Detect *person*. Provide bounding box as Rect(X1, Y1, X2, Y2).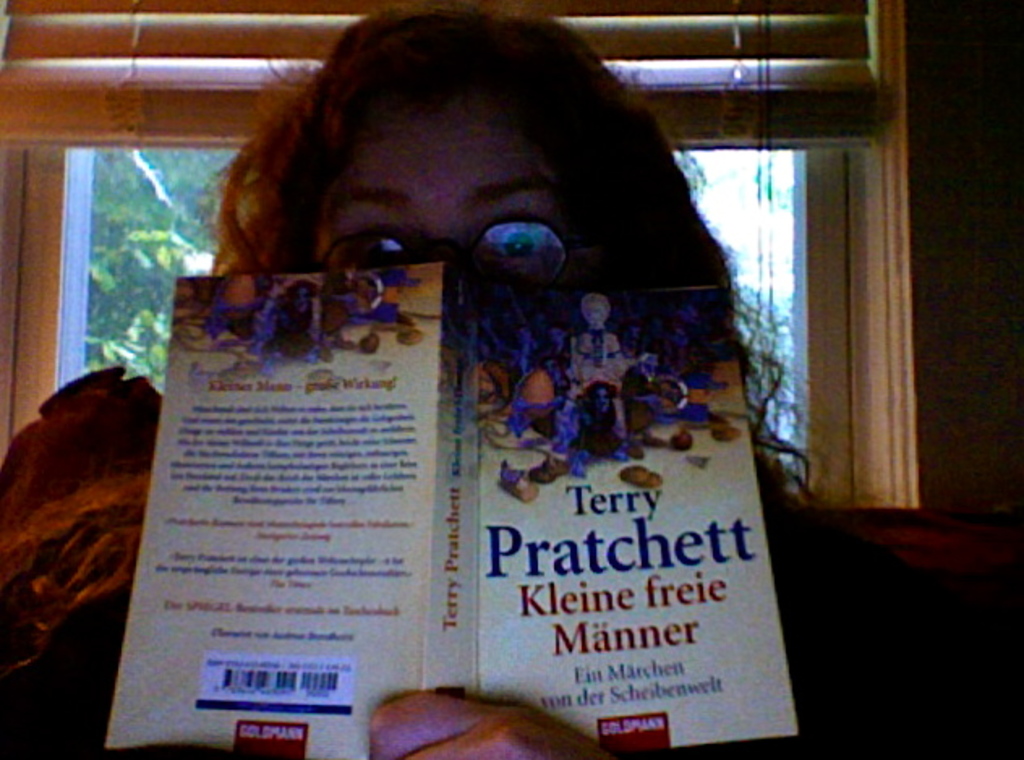
Rect(245, 275, 326, 358).
